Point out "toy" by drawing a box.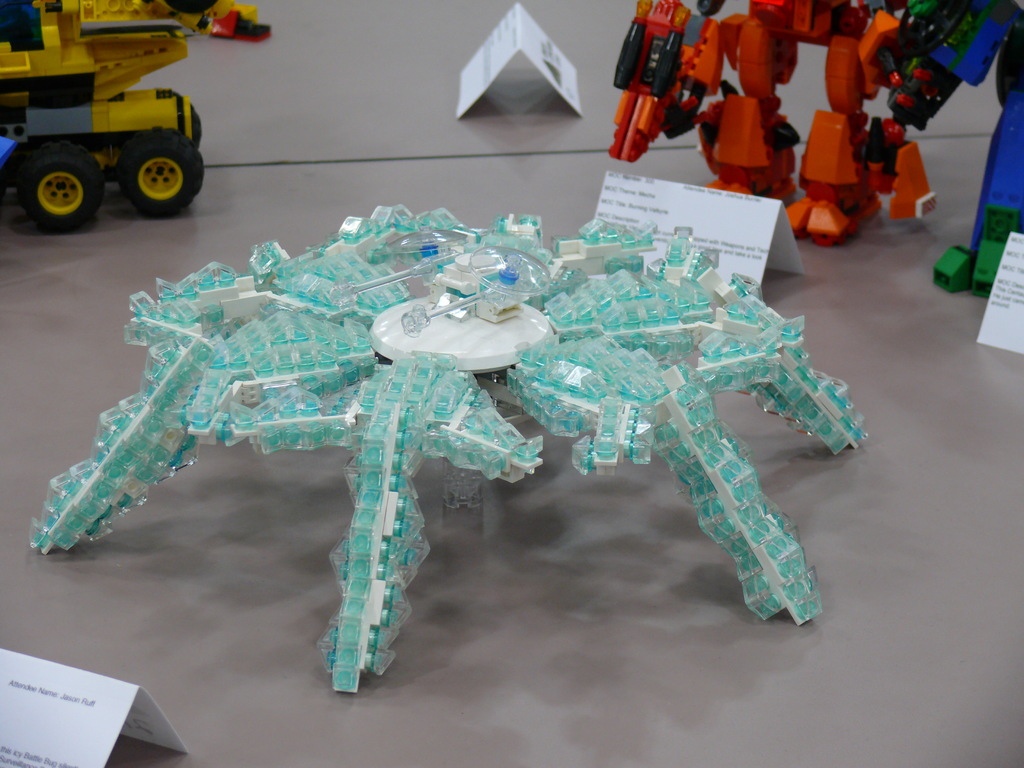
left=858, top=0, right=1023, bottom=299.
